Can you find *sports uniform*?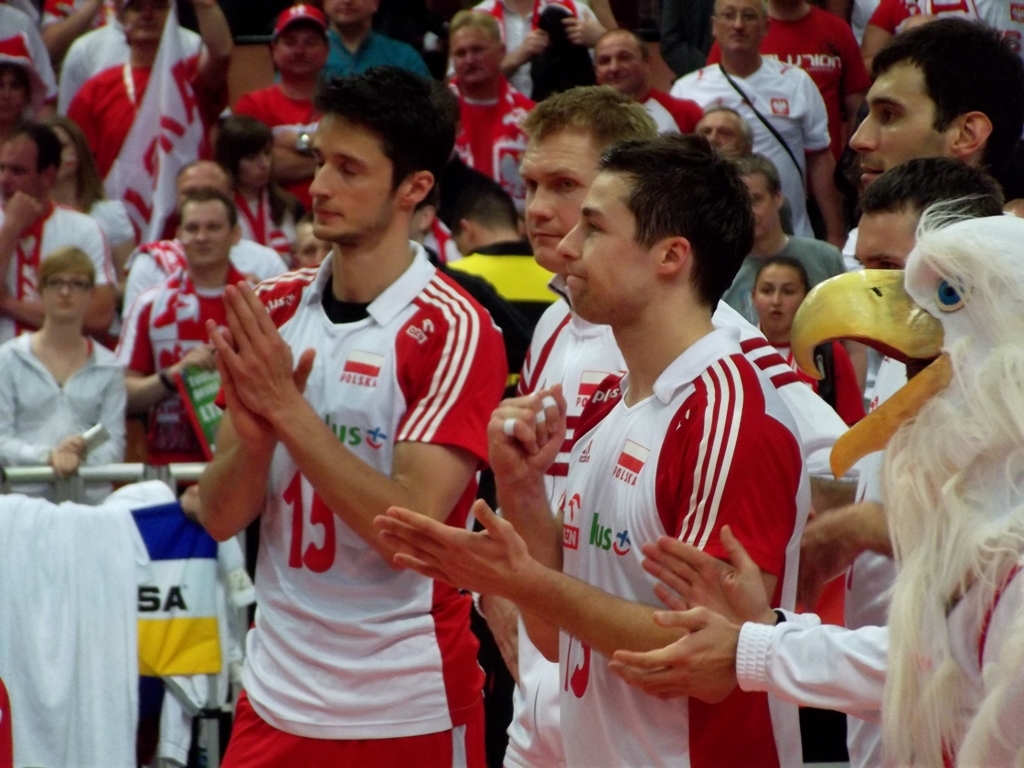
Yes, bounding box: box(62, 55, 234, 210).
